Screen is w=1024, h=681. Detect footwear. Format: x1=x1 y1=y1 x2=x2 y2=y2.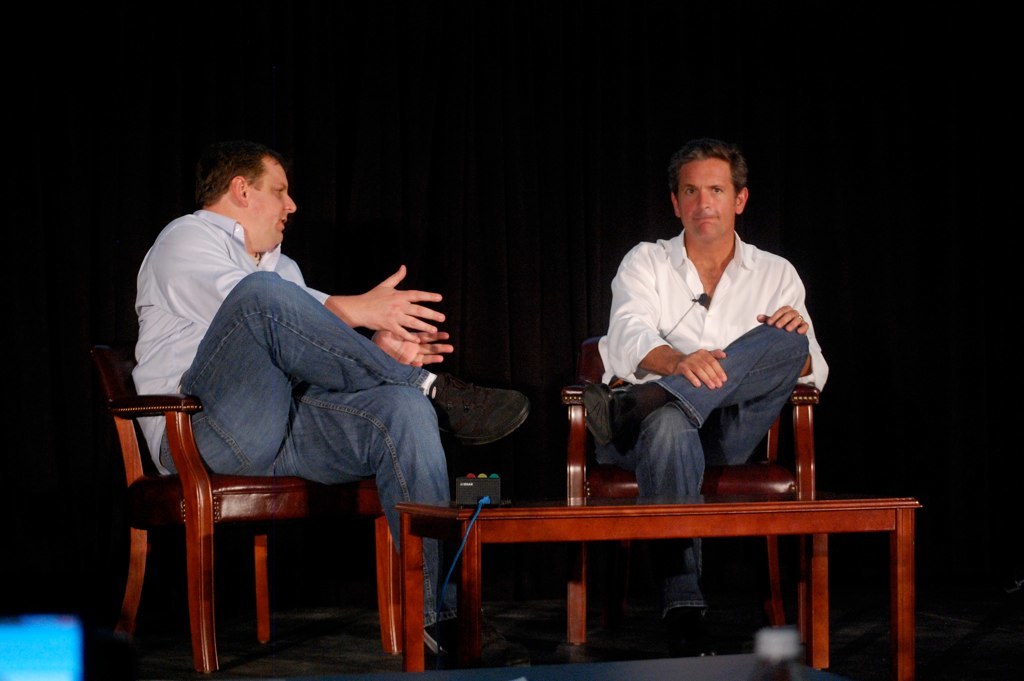
x1=674 y1=610 x2=706 y2=658.
